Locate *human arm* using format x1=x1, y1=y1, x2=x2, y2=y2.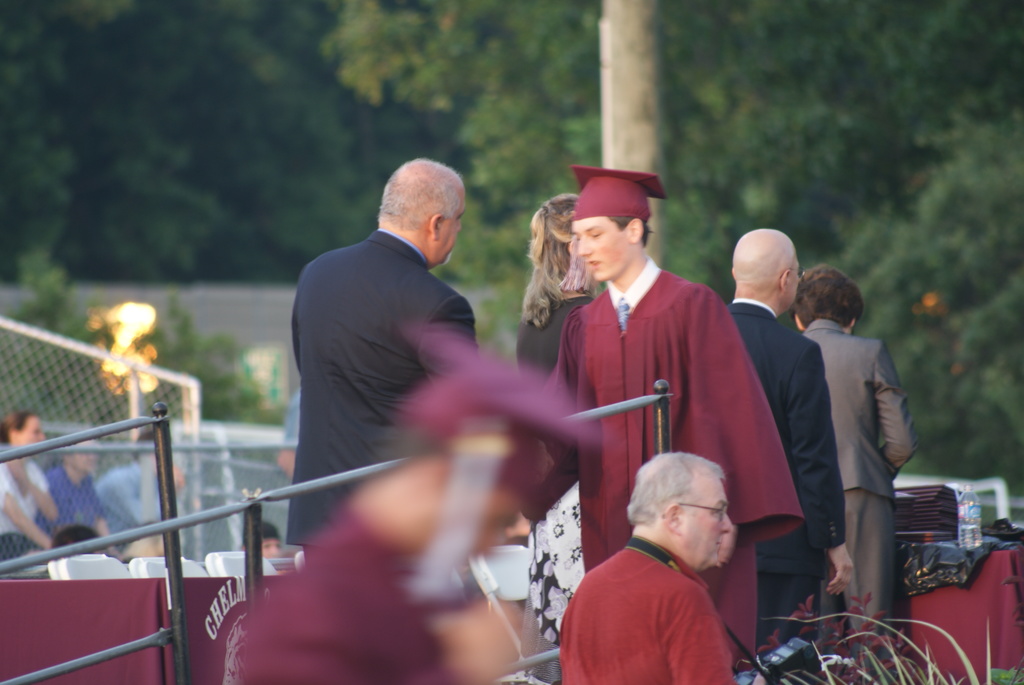
x1=865, y1=334, x2=918, y2=484.
